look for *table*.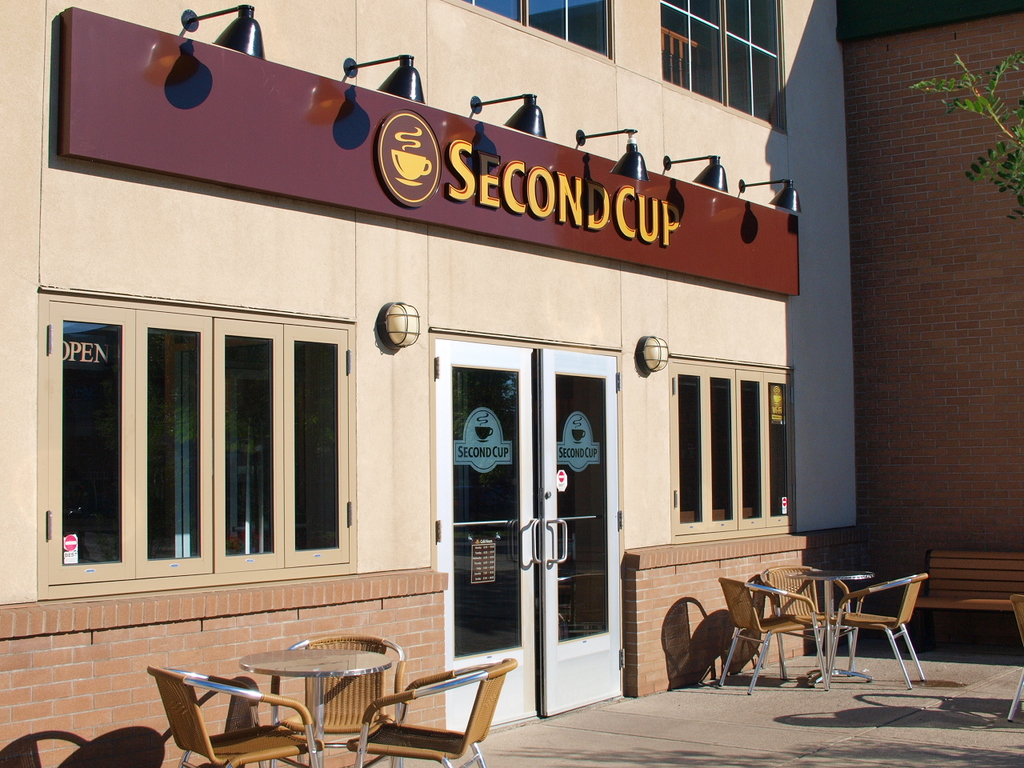
Found: bbox=(784, 568, 876, 682).
